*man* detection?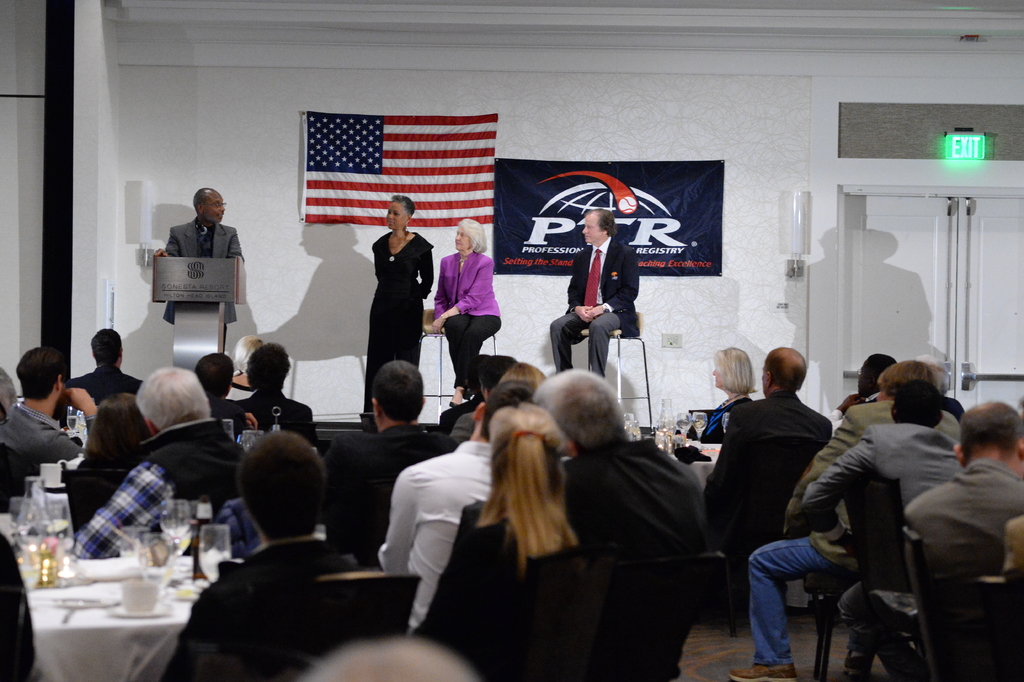
rect(530, 353, 706, 681)
